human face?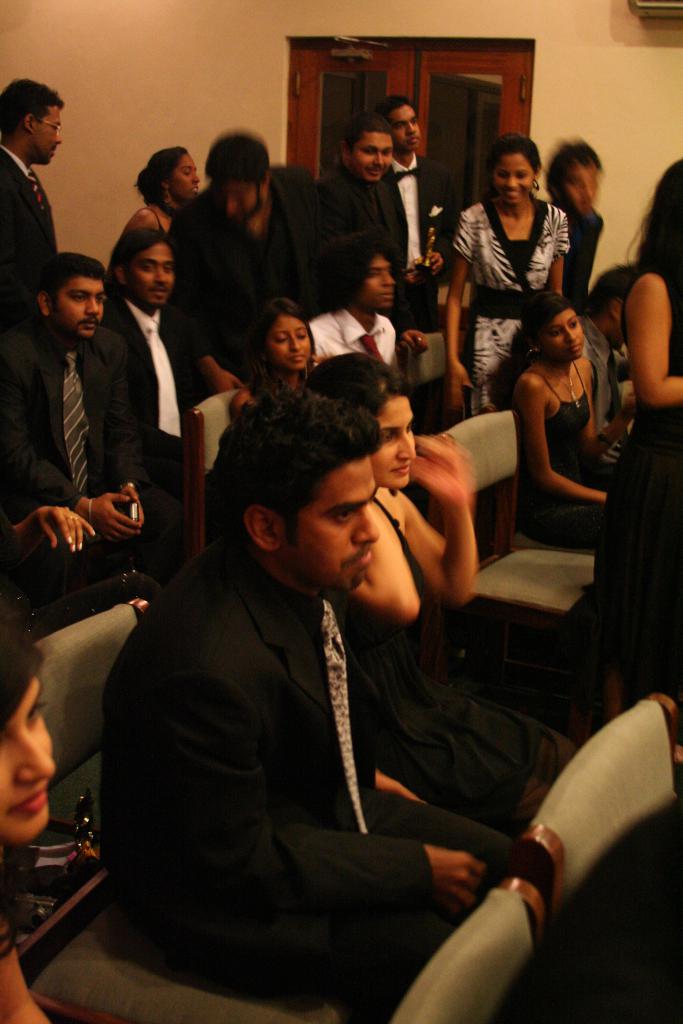
select_region(361, 391, 416, 476)
